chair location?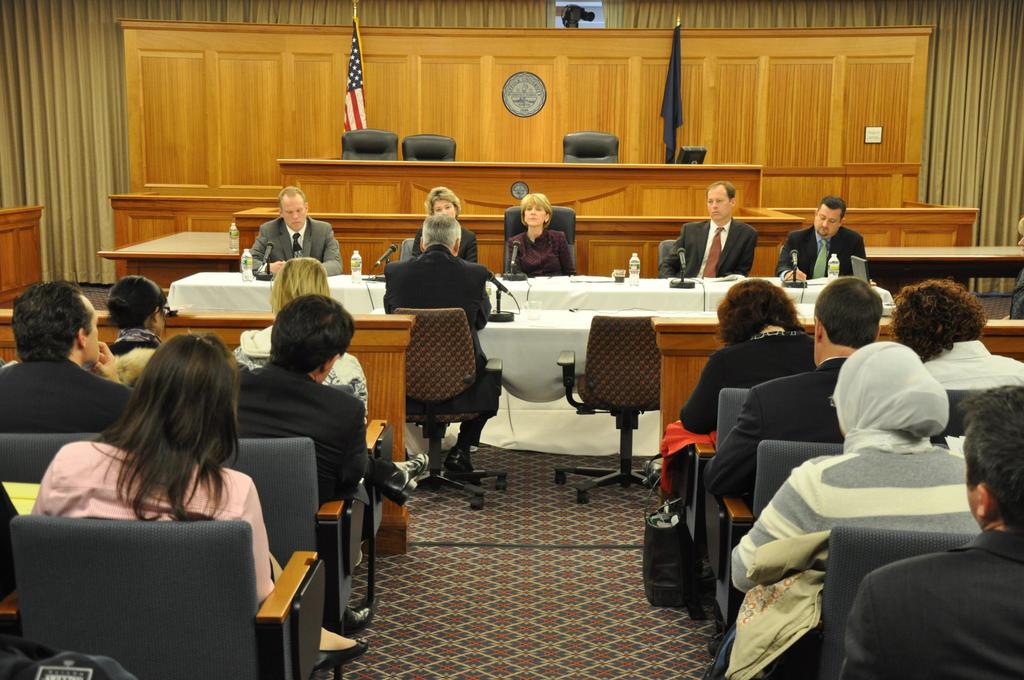
338 133 400 156
